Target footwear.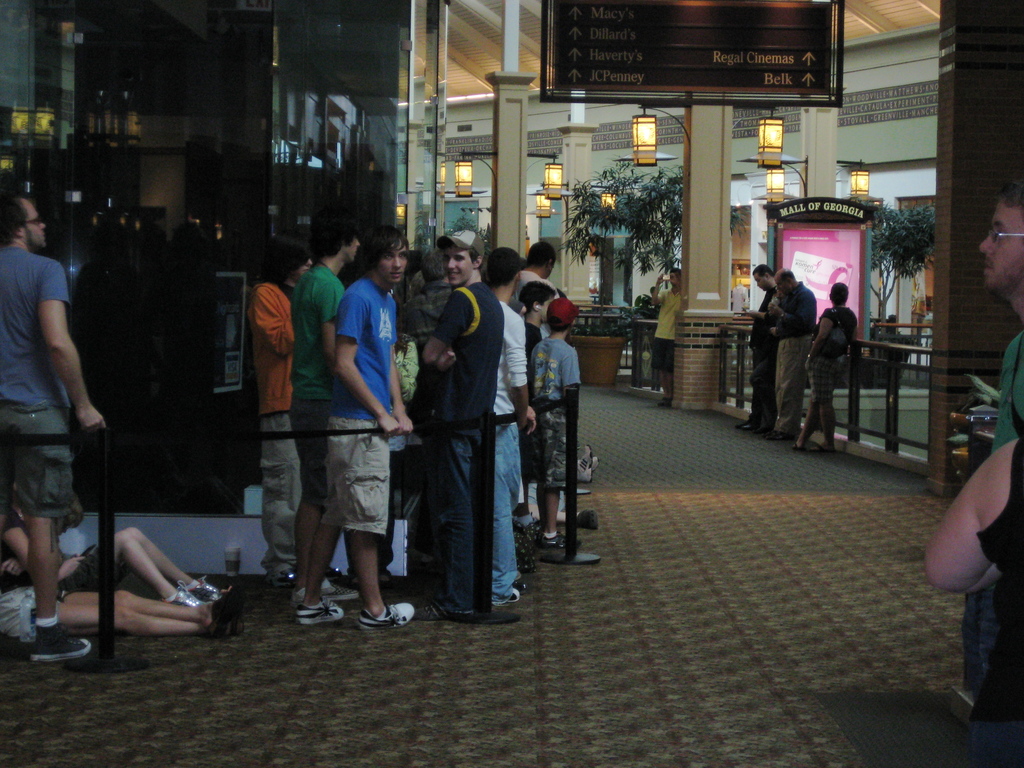
Target region: locate(799, 447, 806, 451).
